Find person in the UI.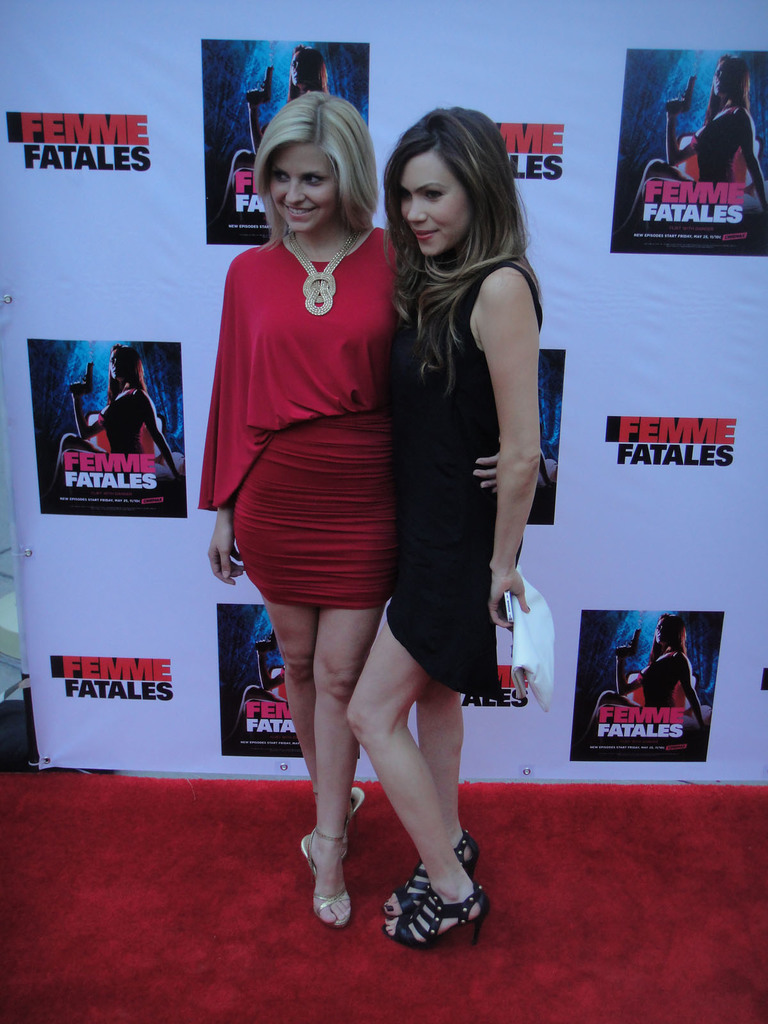
UI element at (589,609,707,723).
